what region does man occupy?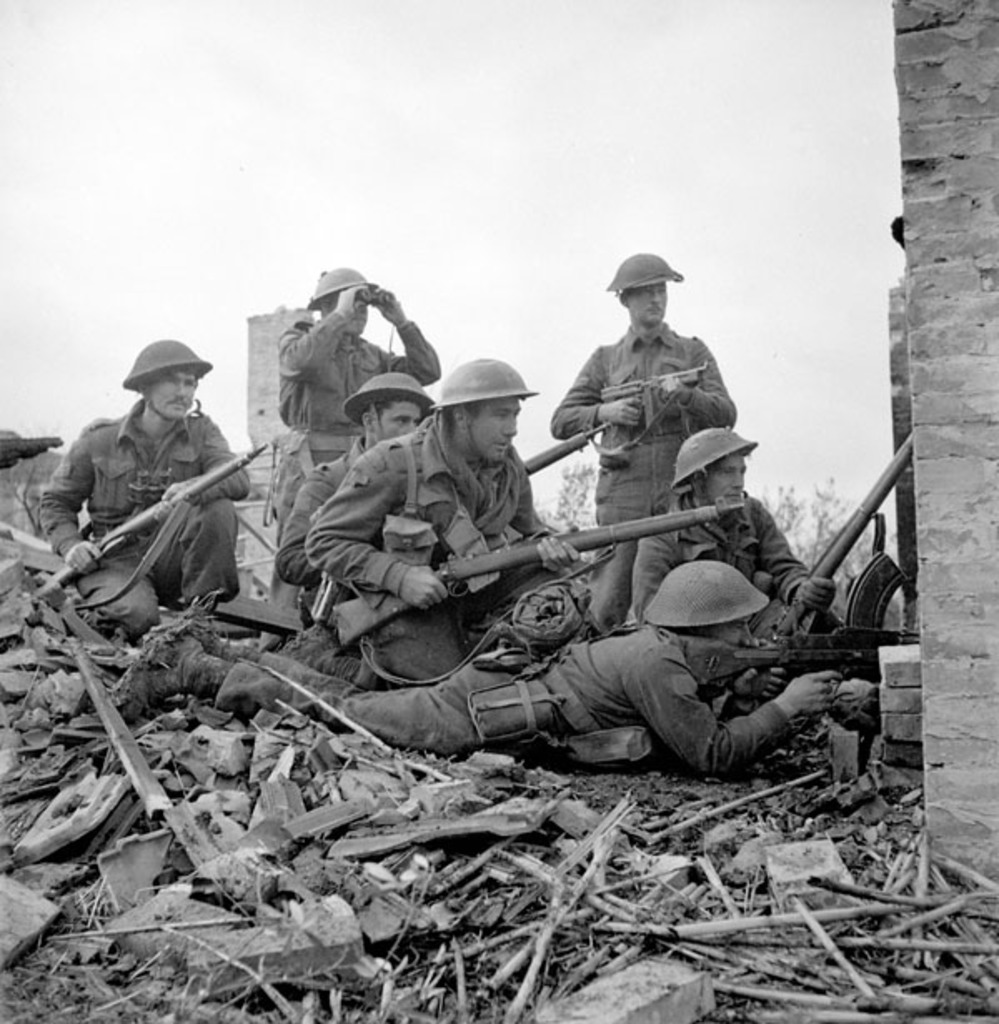
100,551,846,784.
